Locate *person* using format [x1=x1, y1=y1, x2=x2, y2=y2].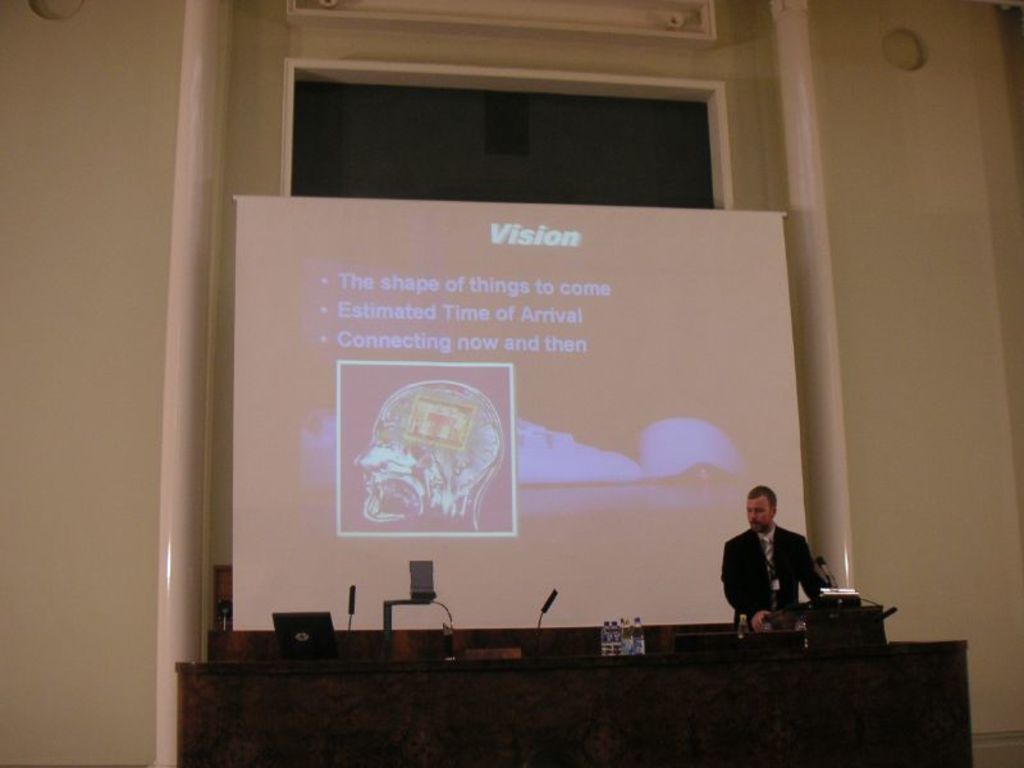
[x1=714, y1=483, x2=815, y2=641].
